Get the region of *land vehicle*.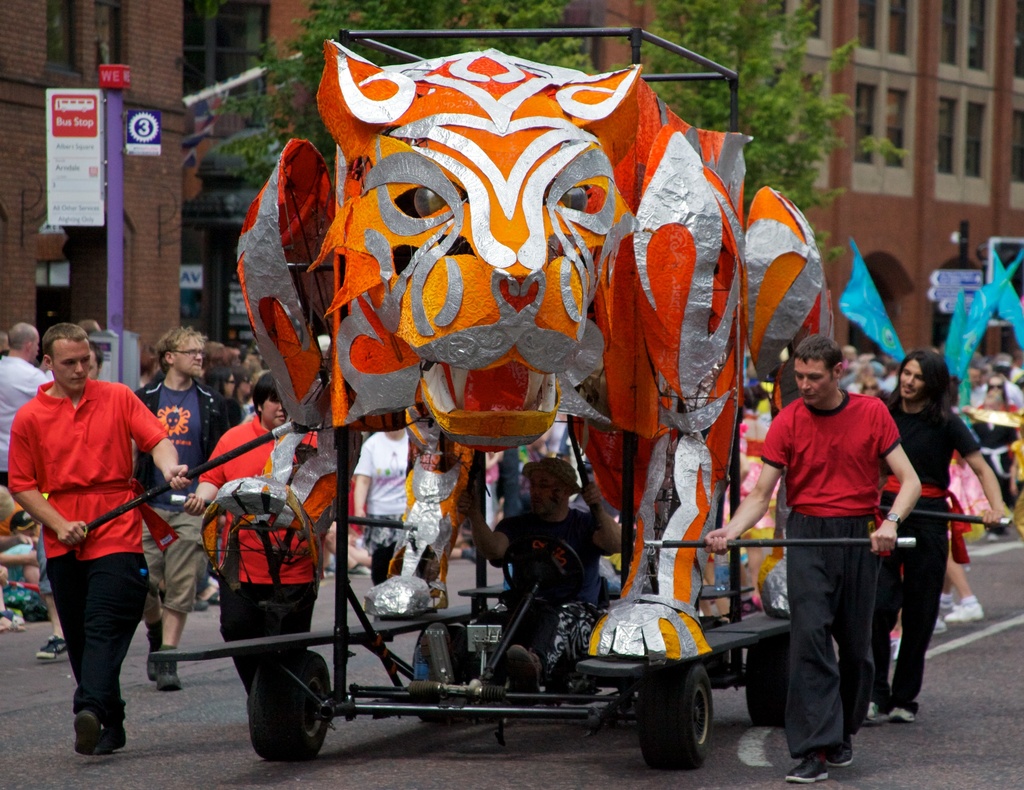
{"left": 206, "top": 503, "right": 768, "bottom": 775}.
